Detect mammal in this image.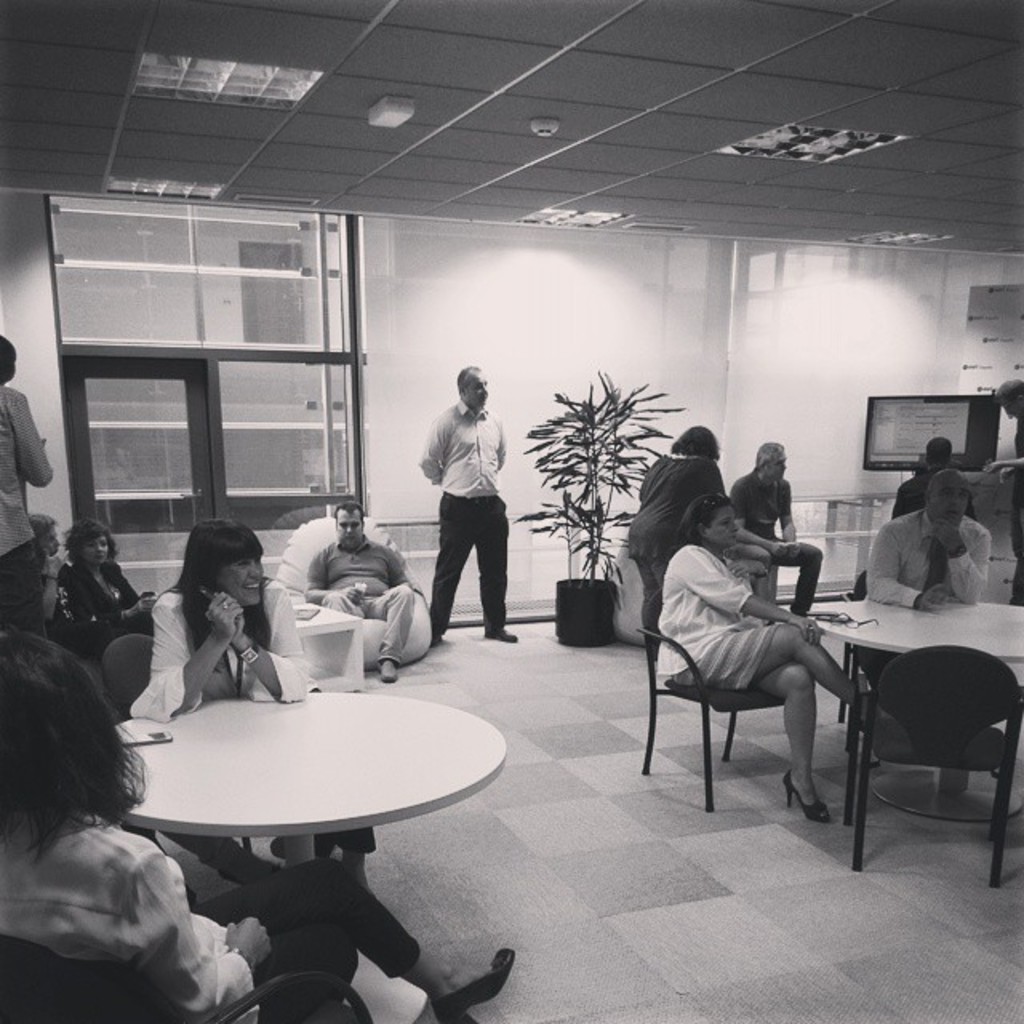
Detection: (left=400, top=370, right=525, bottom=661).
